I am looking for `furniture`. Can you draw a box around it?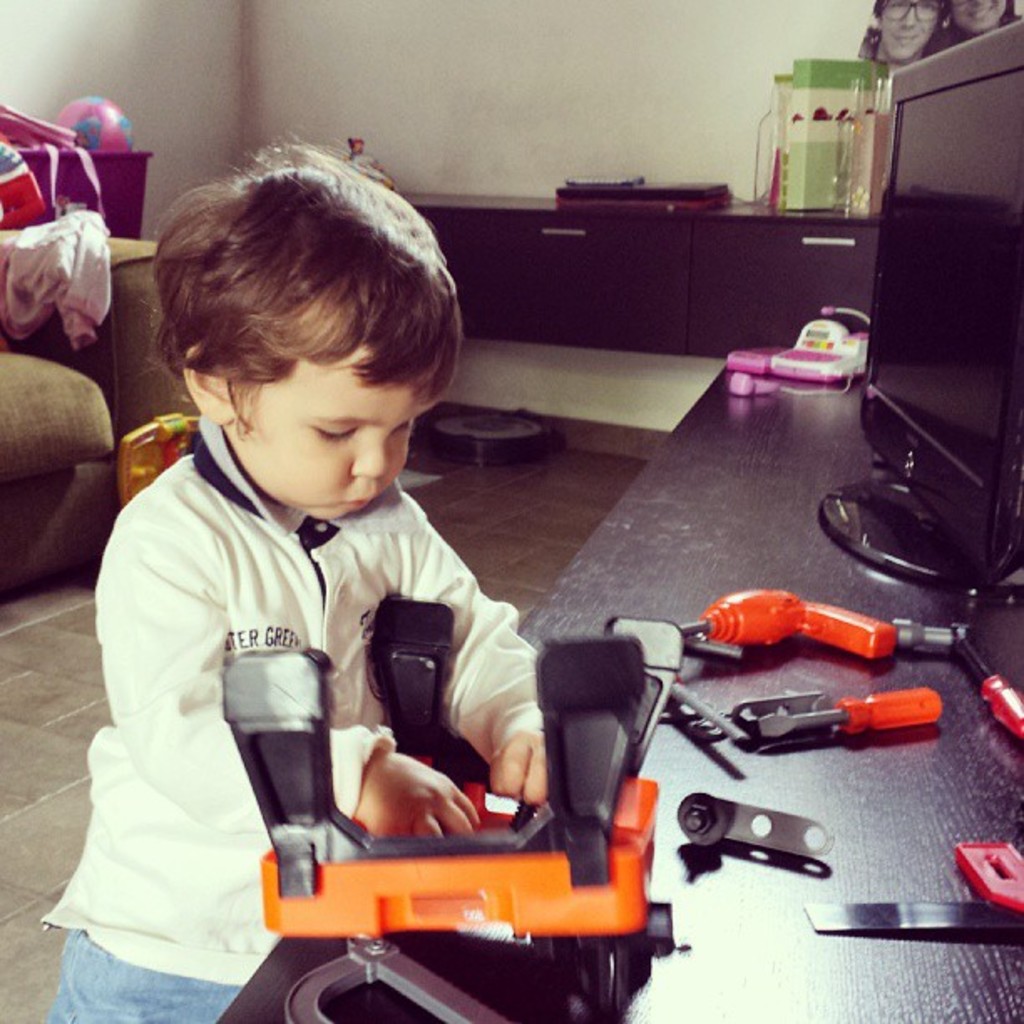
Sure, the bounding box is {"left": 0, "top": 233, "right": 194, "bottom": 591}.
